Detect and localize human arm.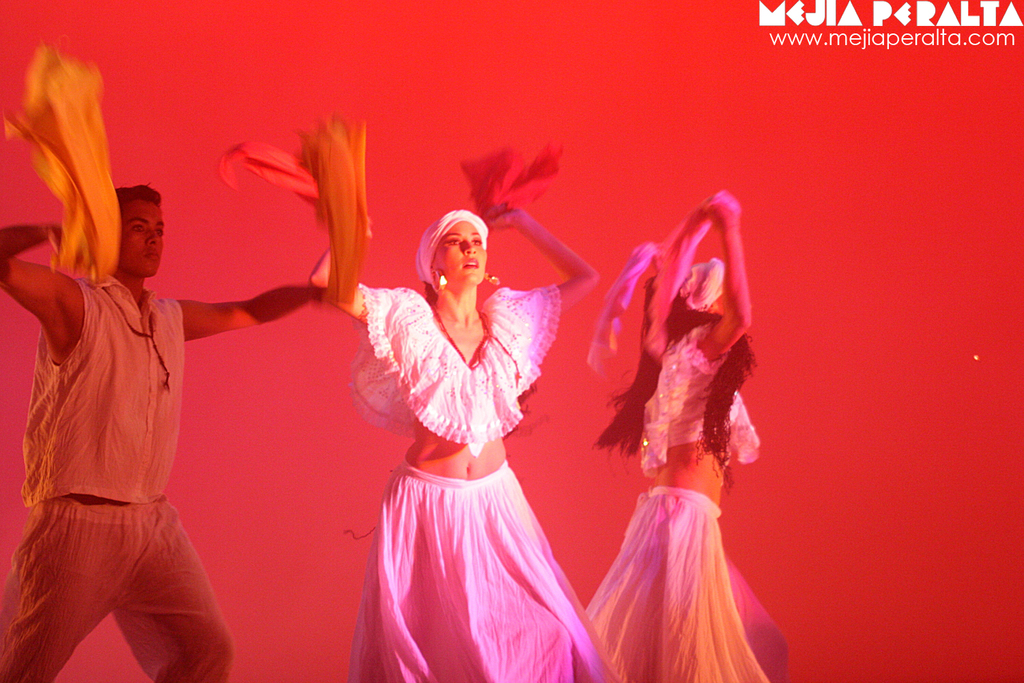
Localized at box(0, 209, 110, 360).
